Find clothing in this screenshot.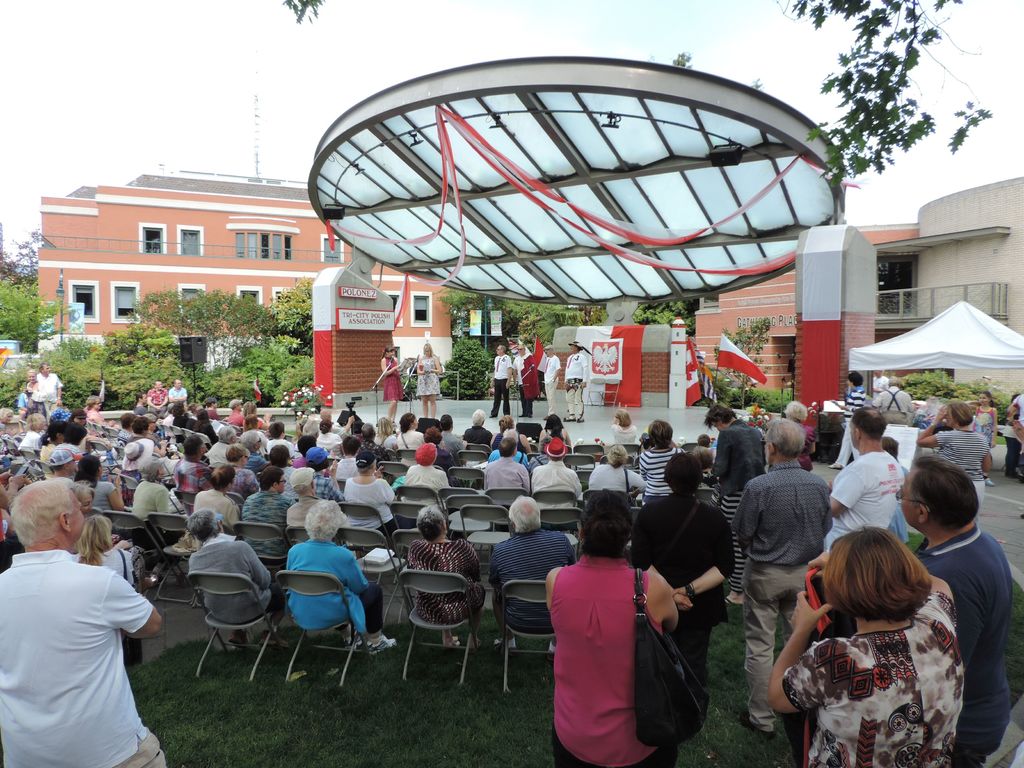
The bounding box for clothing is 405,535,499,642.
